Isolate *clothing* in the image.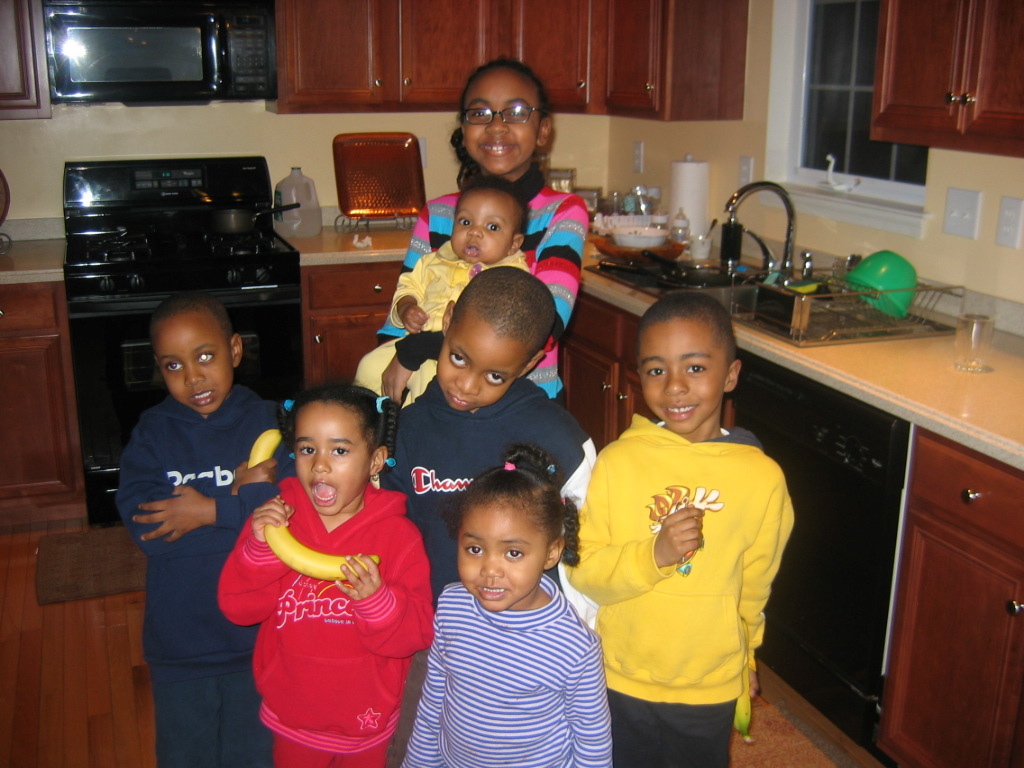
Isolated region: bbox(387, 330, 601, 594).
